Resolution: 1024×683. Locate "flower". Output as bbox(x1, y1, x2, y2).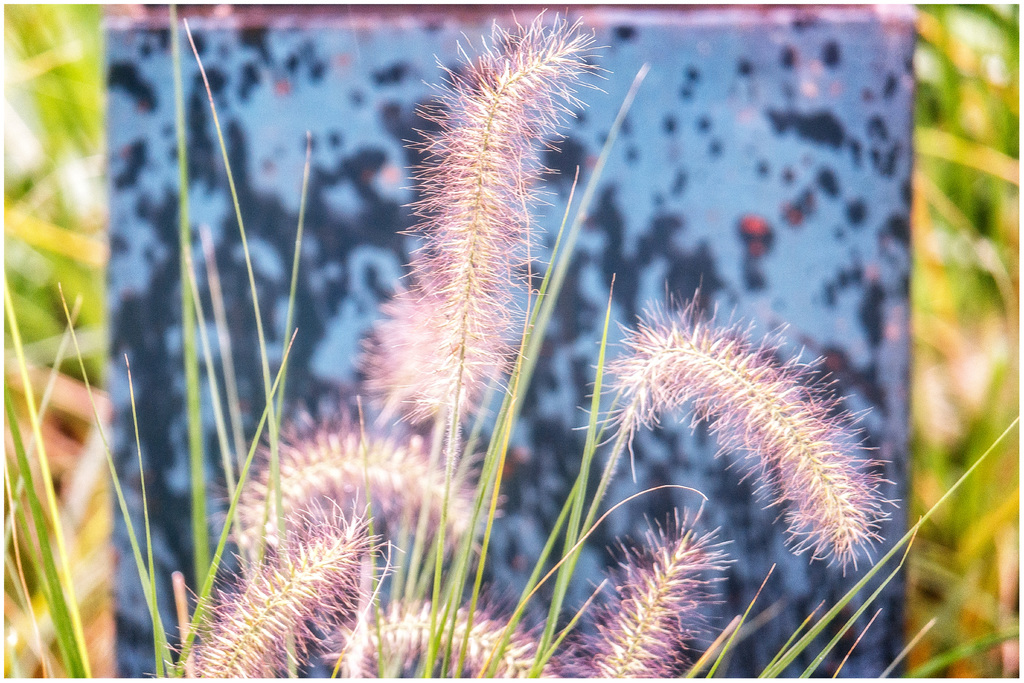
bbox(600, 292, 901, 567).
